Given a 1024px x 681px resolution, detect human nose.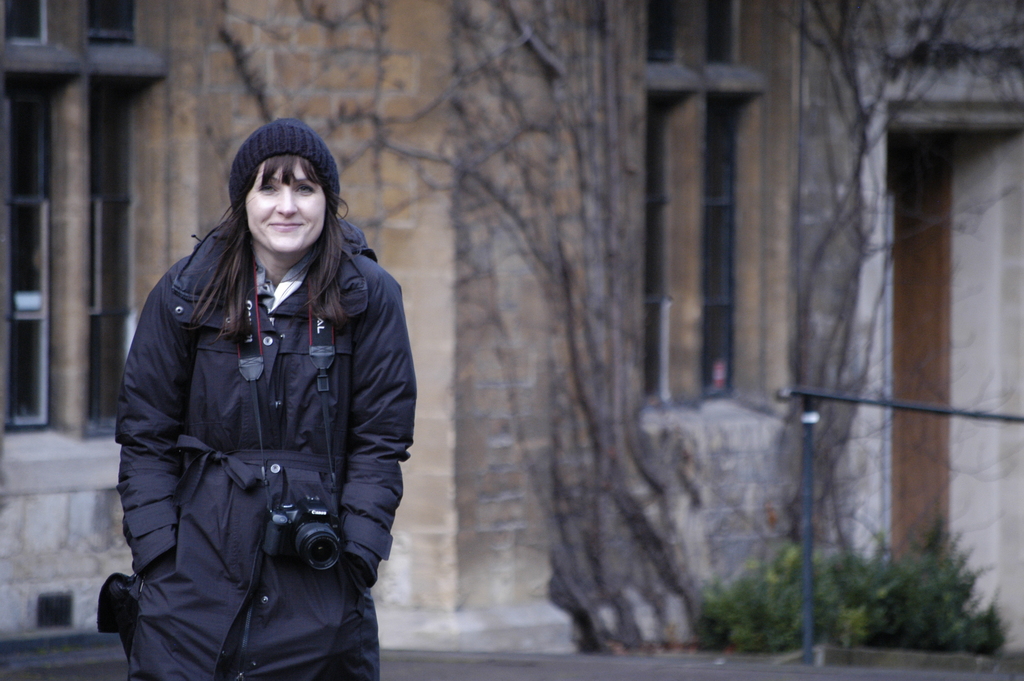
(276,188,296,214).
